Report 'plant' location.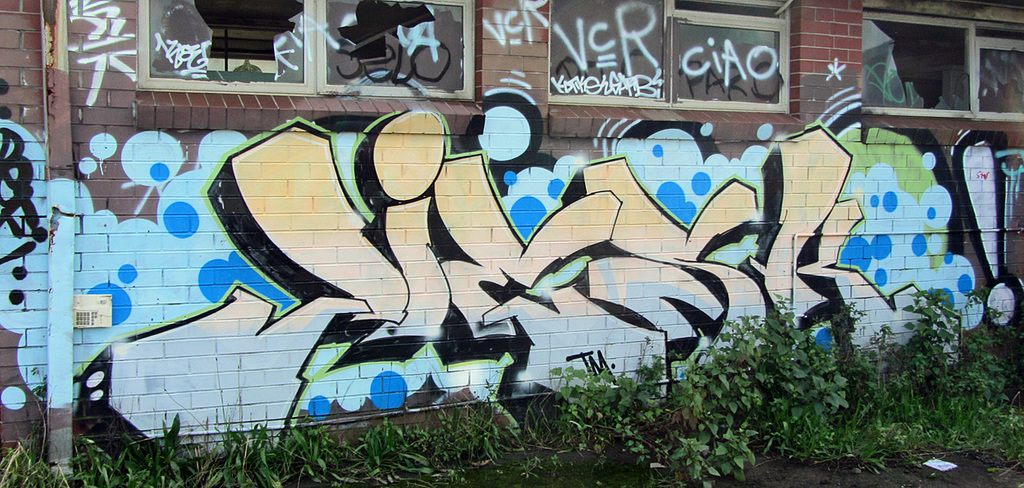
Report: box(461, 384, 532, 461).
